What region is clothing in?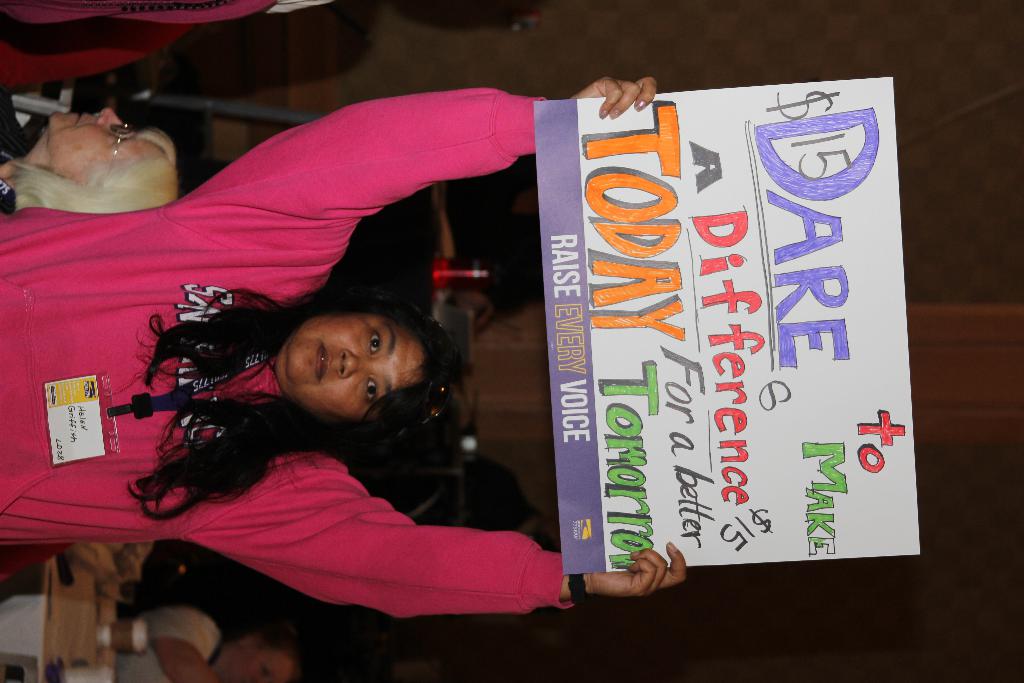
crop(0, 82, 42, 219).
